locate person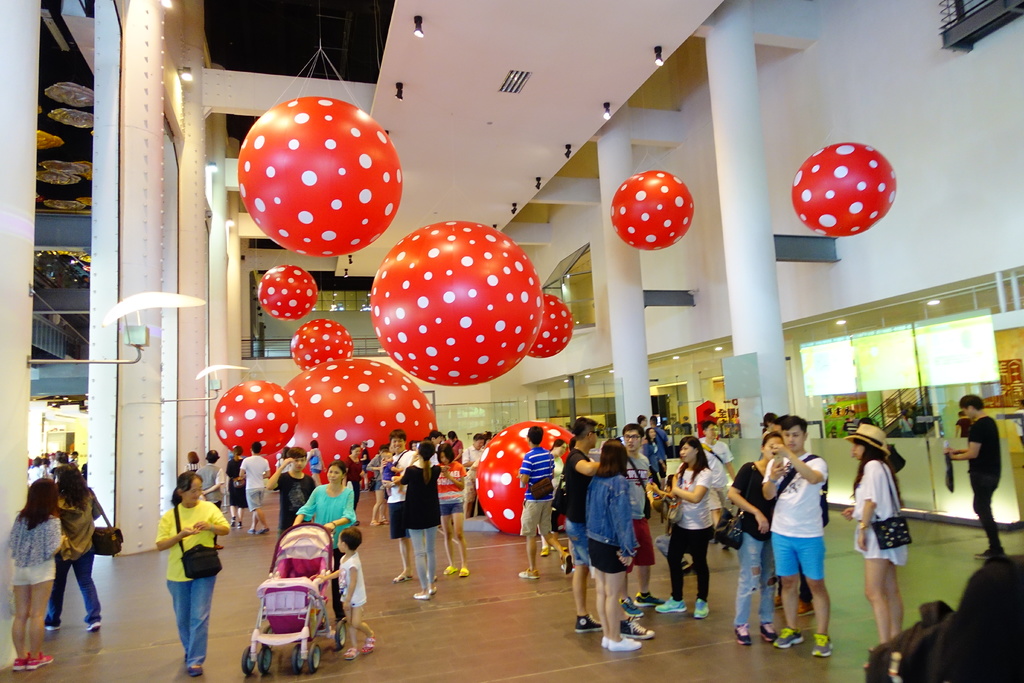
l=47, t=454, r=101, b=637
